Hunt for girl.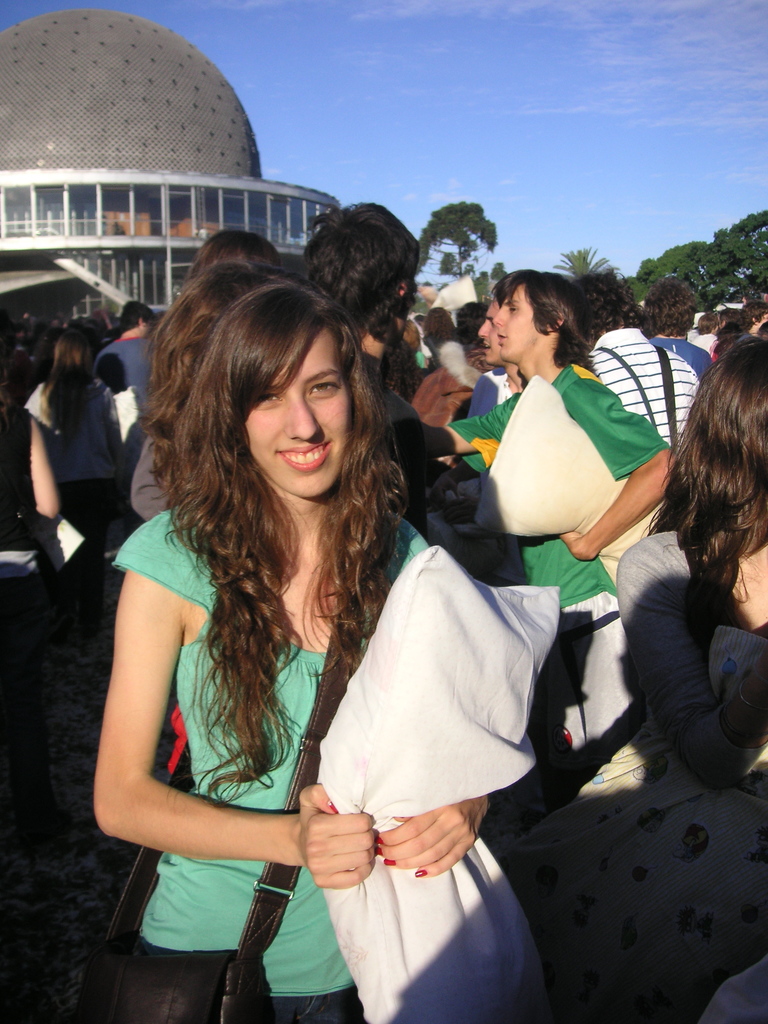
Hunted down at <region>21, 324, 132, 645</region>.
